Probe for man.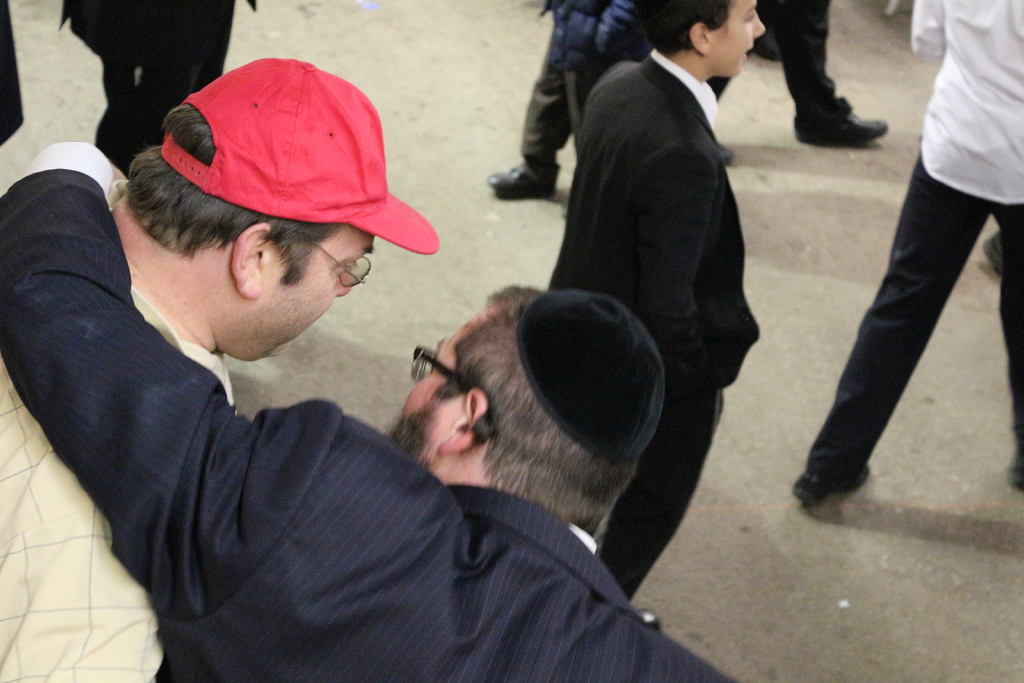
Probe result: <bbox>4, 136, 725, 682</bbox>.
